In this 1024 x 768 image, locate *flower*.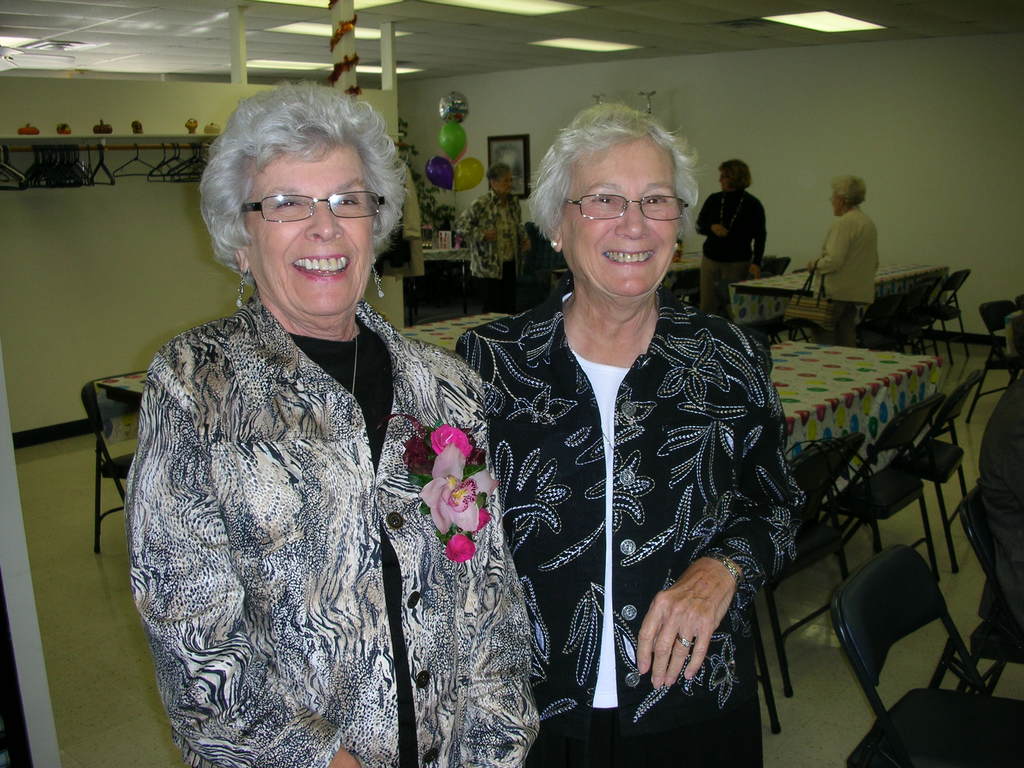
Bounding box: [417,444,498,538].
